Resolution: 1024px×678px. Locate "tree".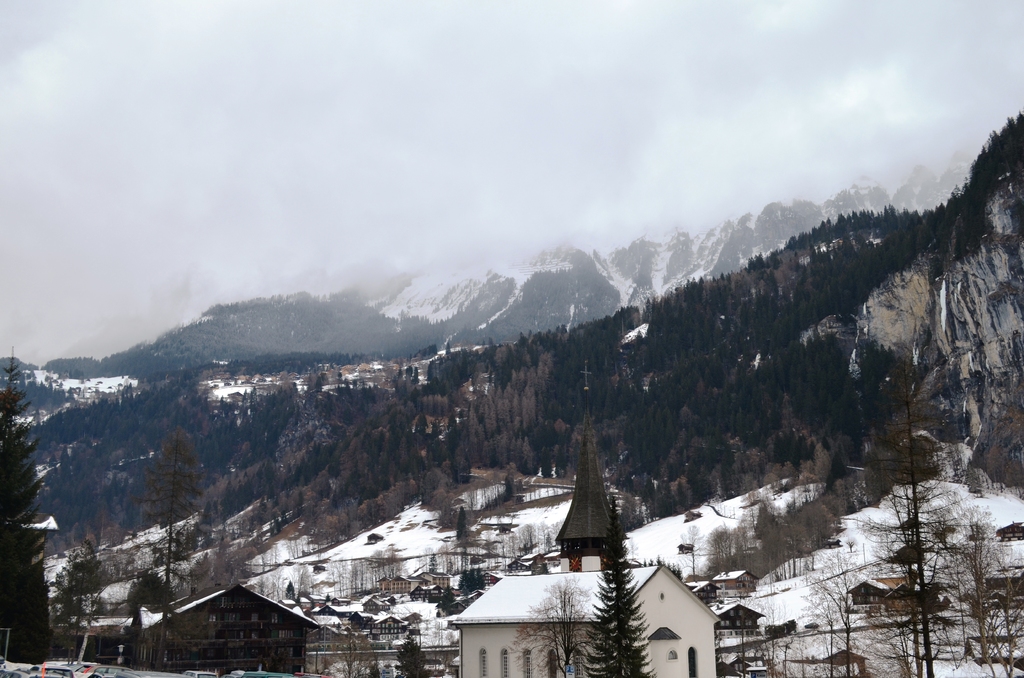
<region>849, 350, 975, 677</region>.
